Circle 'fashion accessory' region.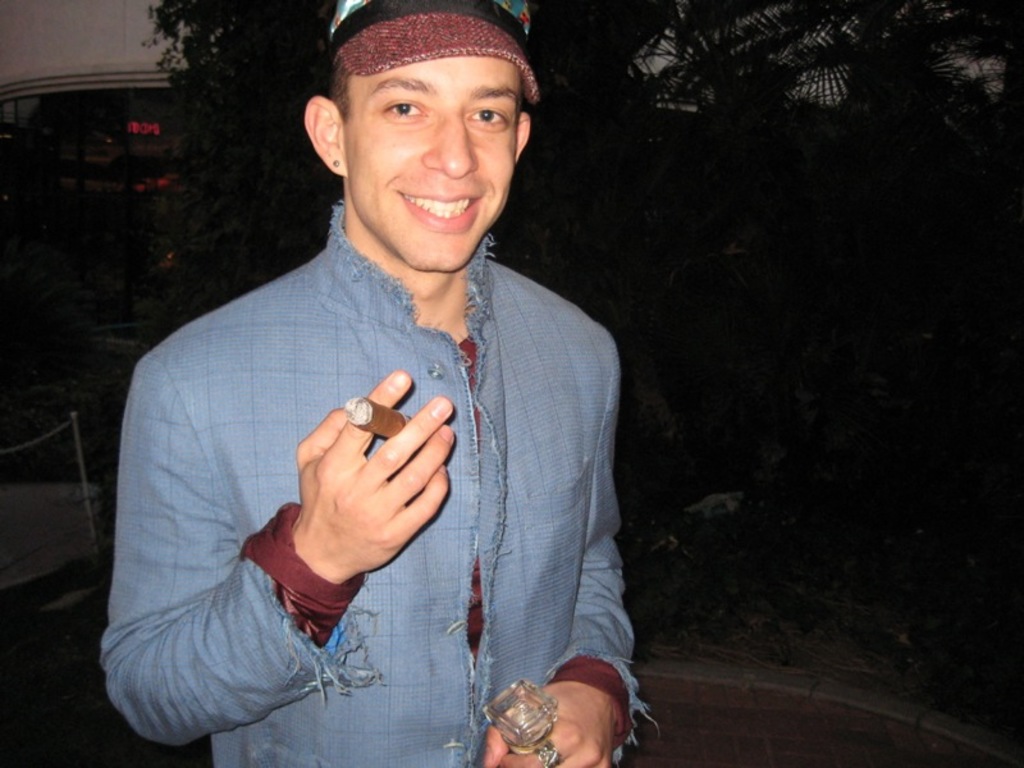
Region: box=[326, 0, 543, 105].
